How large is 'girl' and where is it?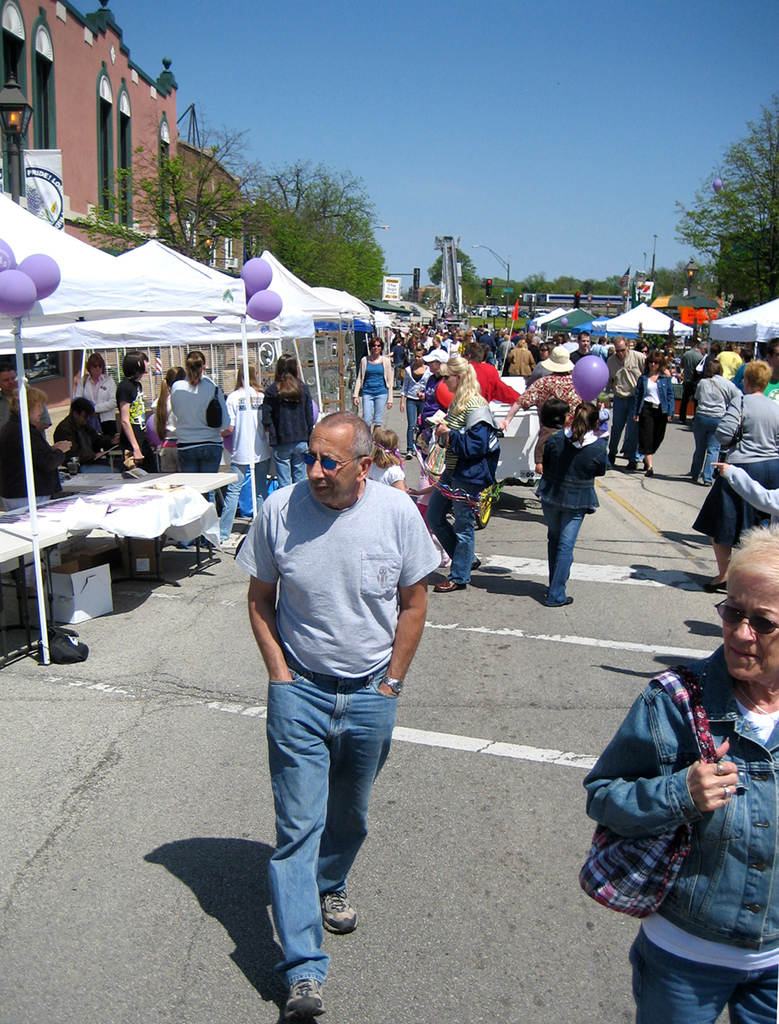
Bounding box: 344:336:397:431.
